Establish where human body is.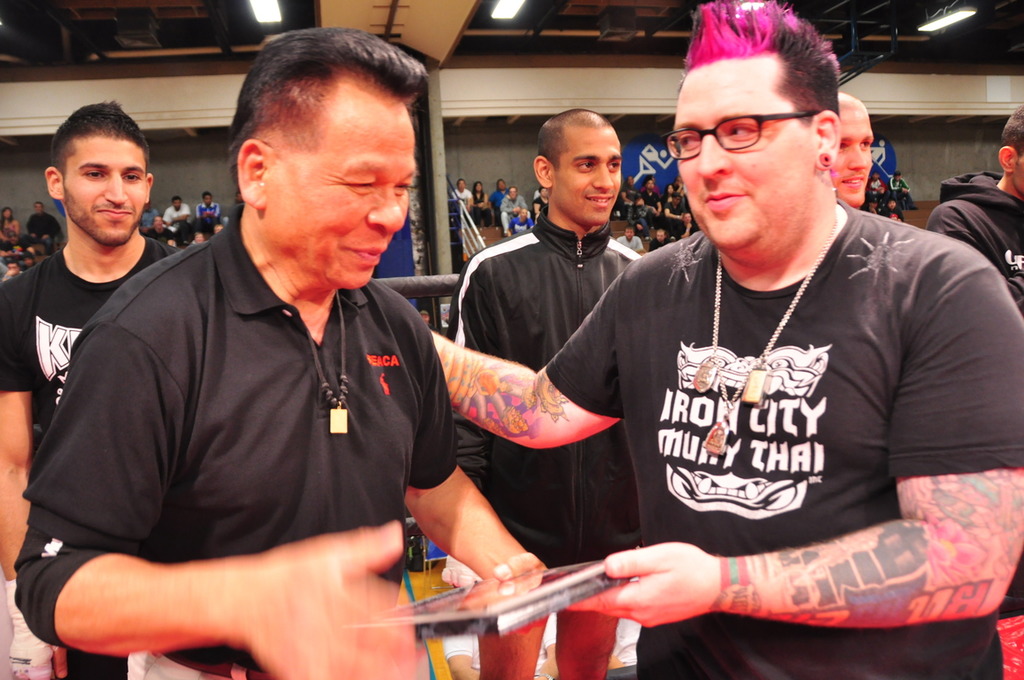
Established at [621,225,642,251].
